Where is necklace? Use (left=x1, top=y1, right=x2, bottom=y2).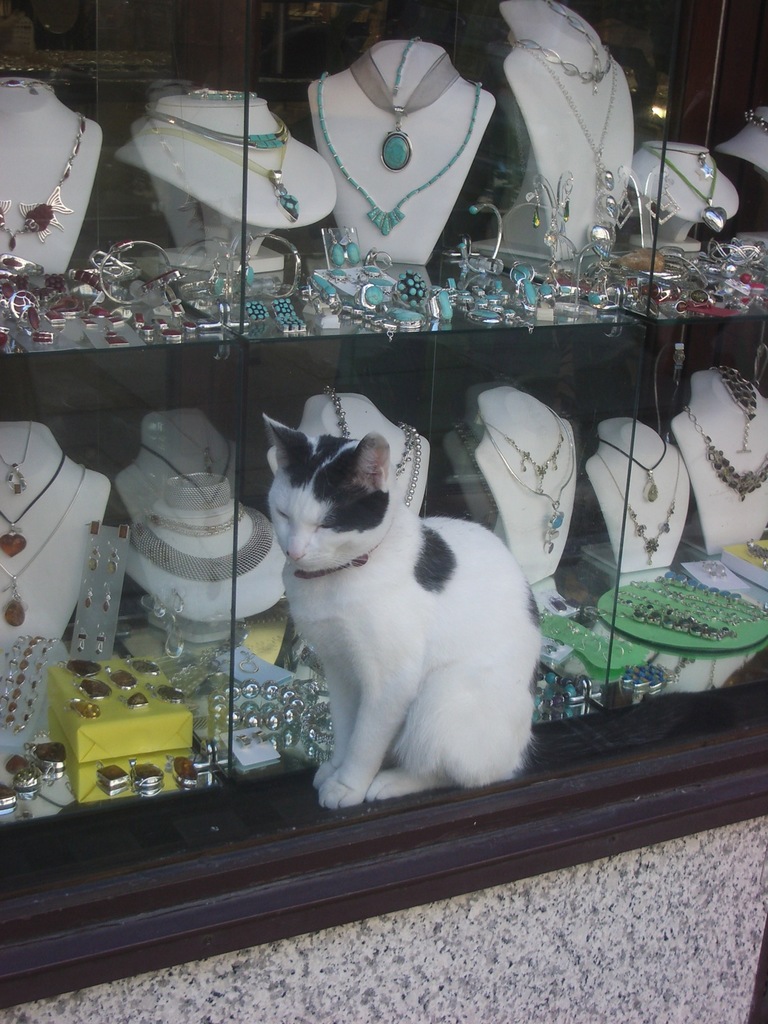
(left=125, top=128, right=295, bottom=218).
